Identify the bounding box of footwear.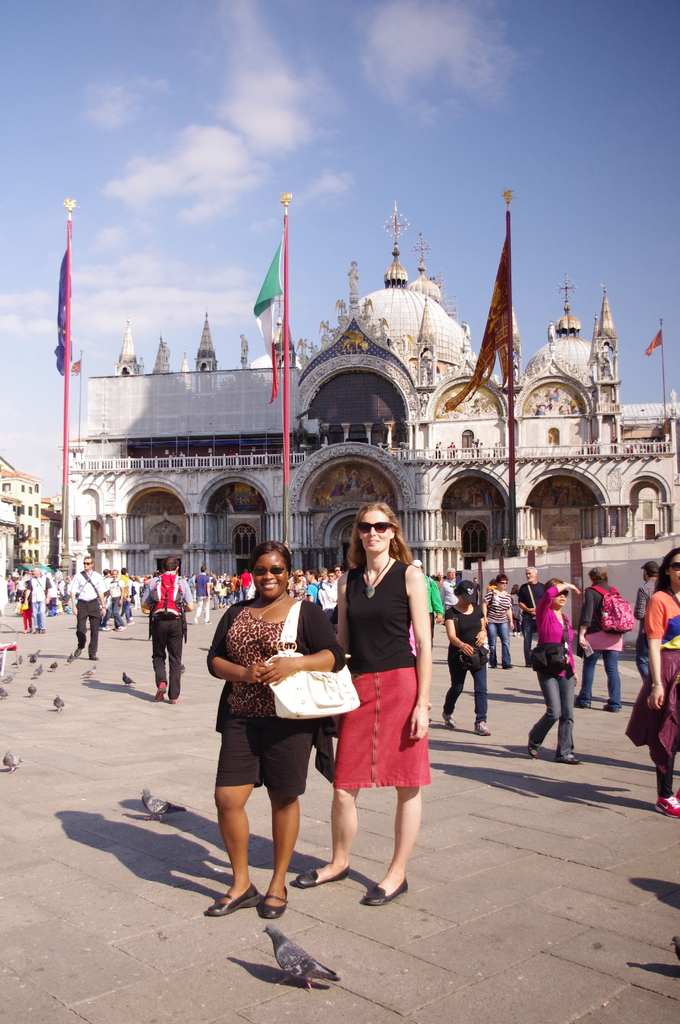
BBox(571, 696, 592, 712).
